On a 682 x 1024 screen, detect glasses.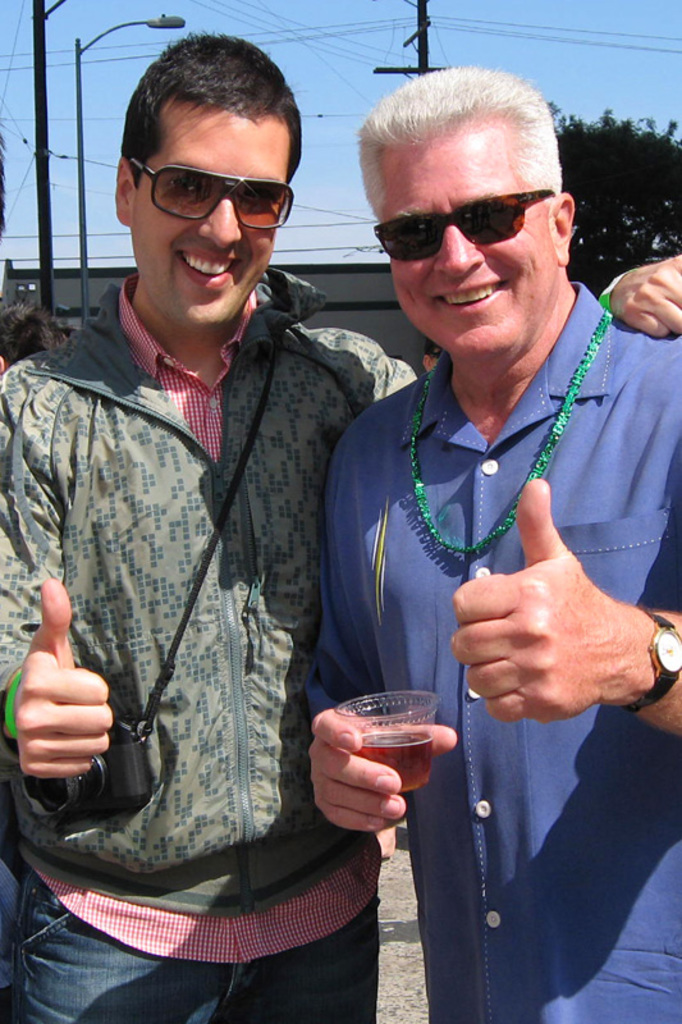
pyautogui.locateOnScreen(133, 154, 297, 207).
